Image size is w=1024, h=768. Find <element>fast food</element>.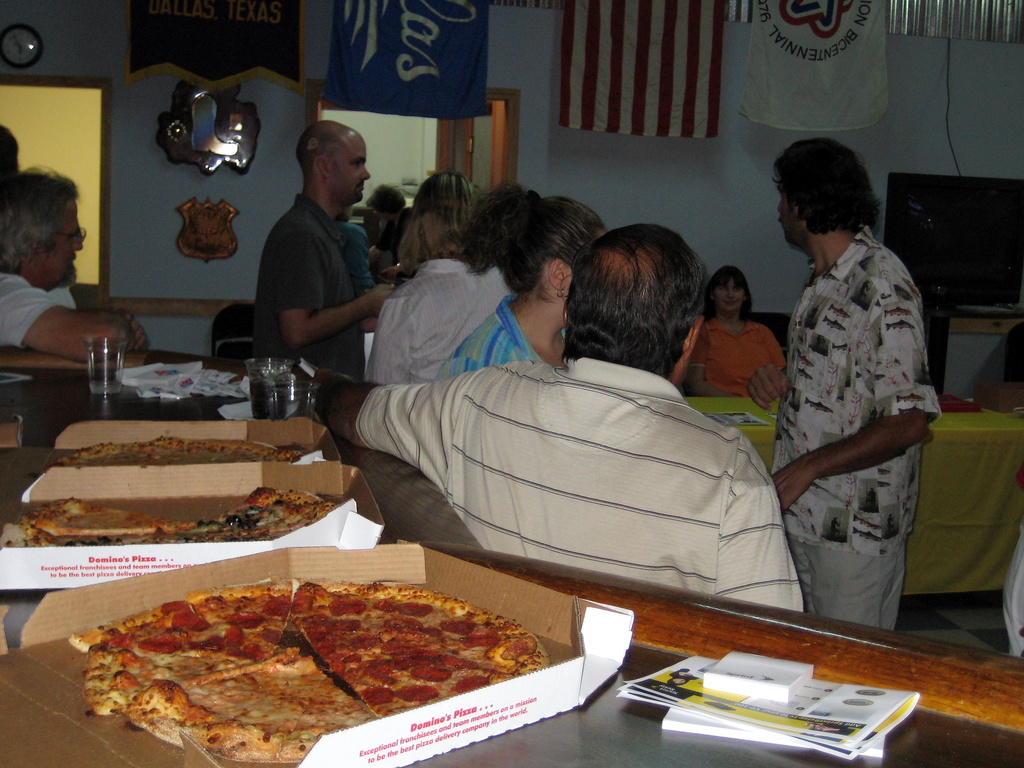
crop(0, 477, 333, 557).
